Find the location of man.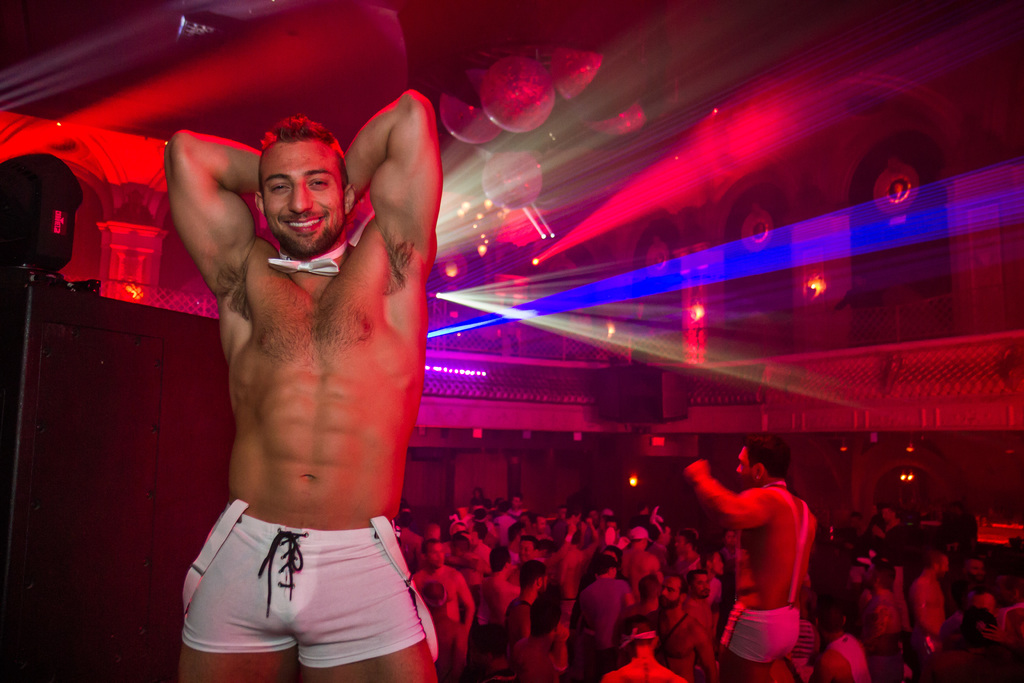
Location: box=[177, 90, 439, 682].
